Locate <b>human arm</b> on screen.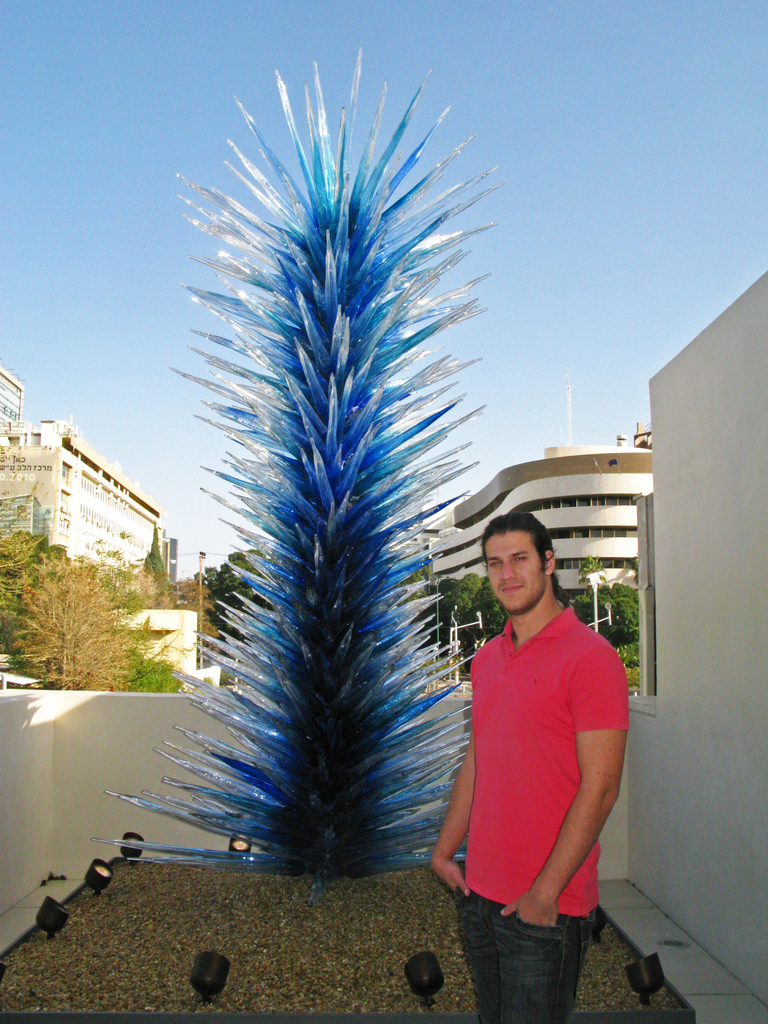
On screen at BBox(556, 639, 649, 919).
